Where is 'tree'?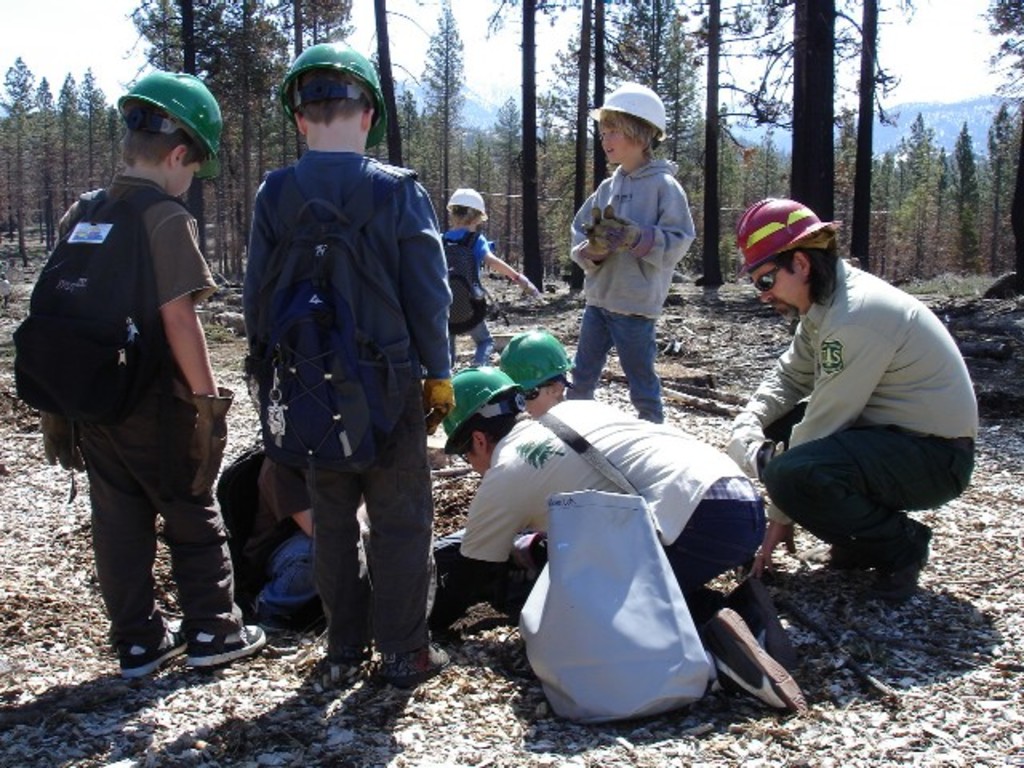
0/0/1022/283.
